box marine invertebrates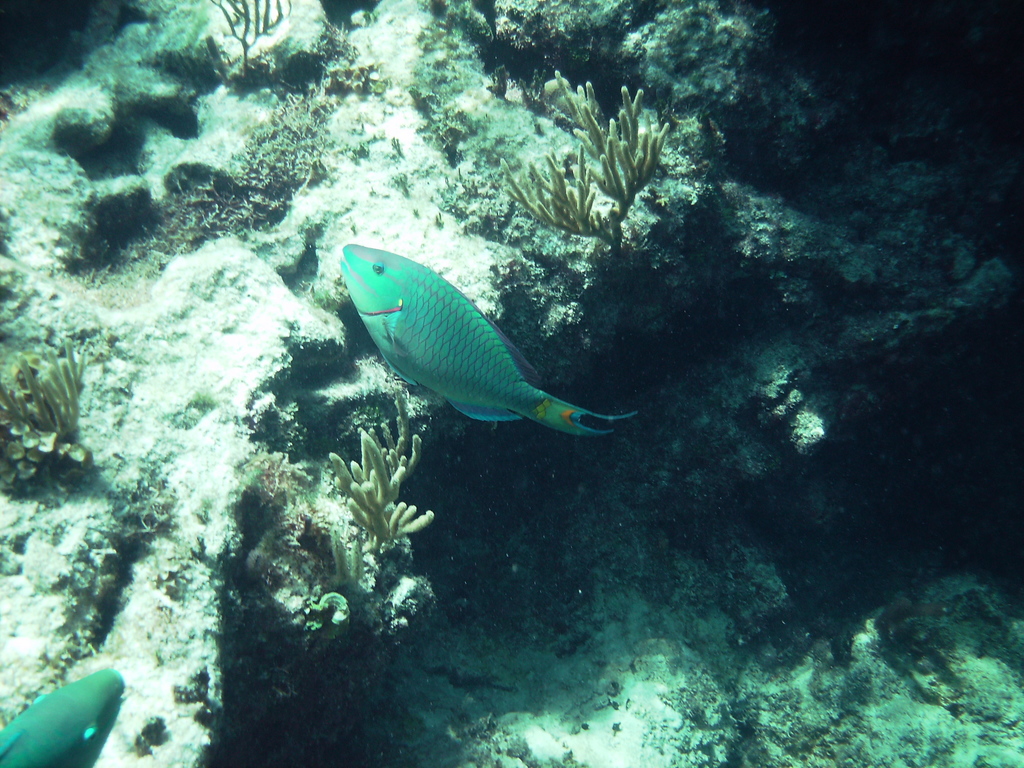
bbox=(108, 74, 350, 267)
